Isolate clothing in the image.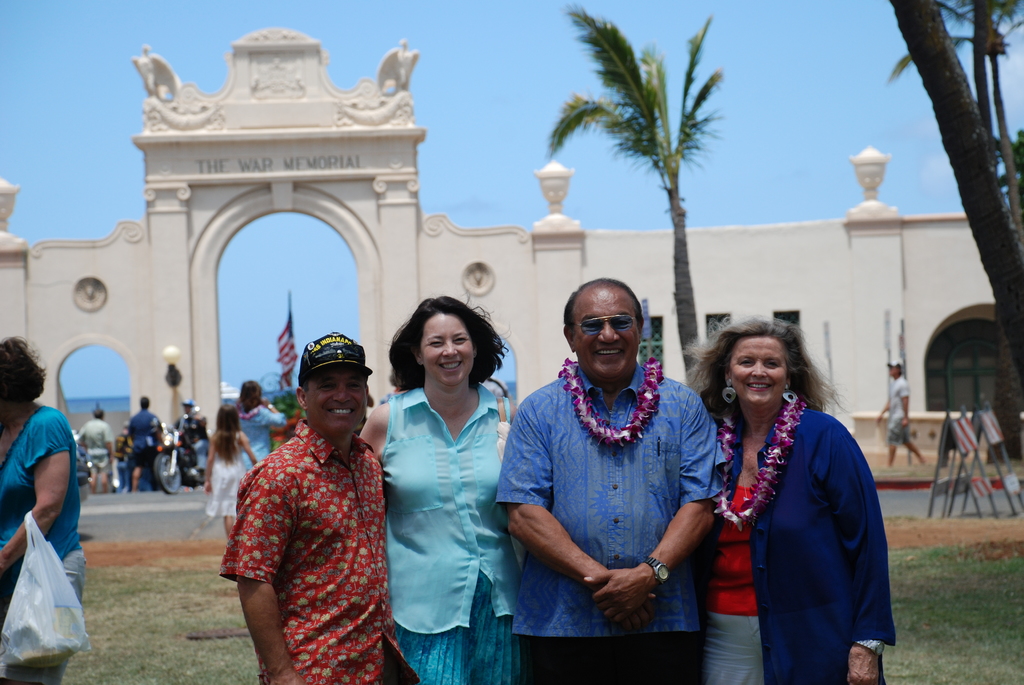
Isolated region: l=888, t=353, r=903, b=377.
